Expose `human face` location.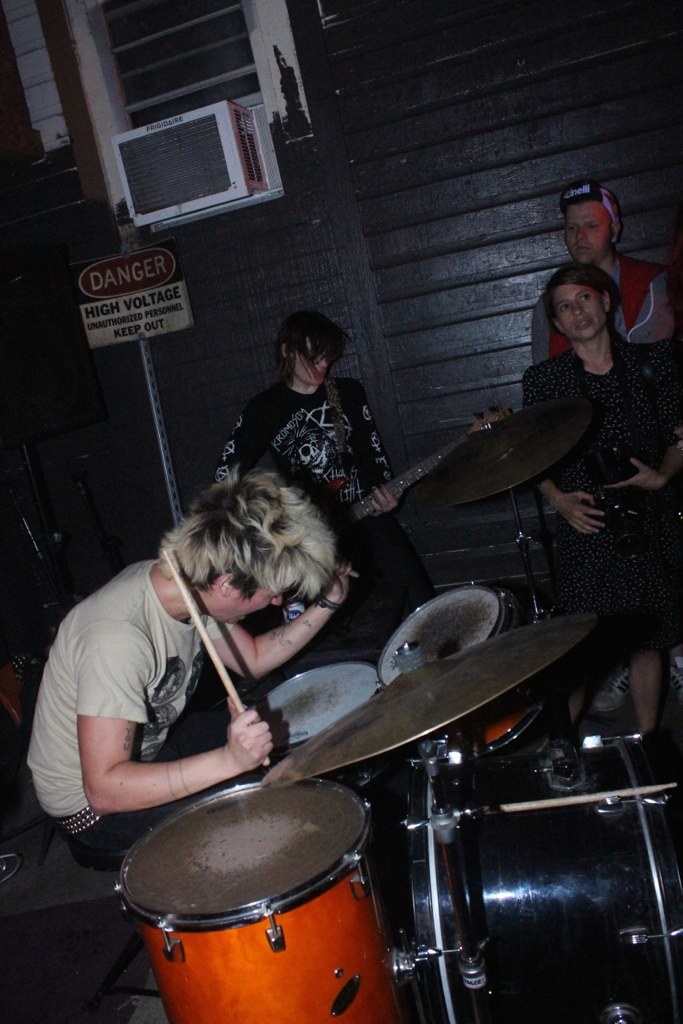
Exposed at <bbox>559, 284, 605, 341</bbox>.
